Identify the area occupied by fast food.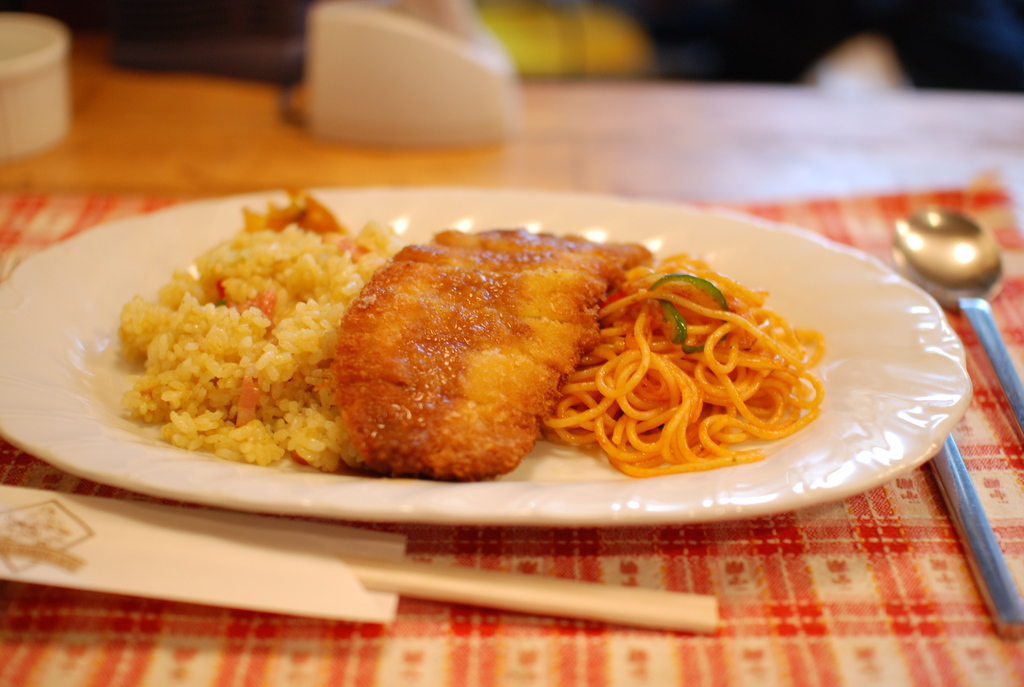
Area: region(548, 248, 820, 475).
